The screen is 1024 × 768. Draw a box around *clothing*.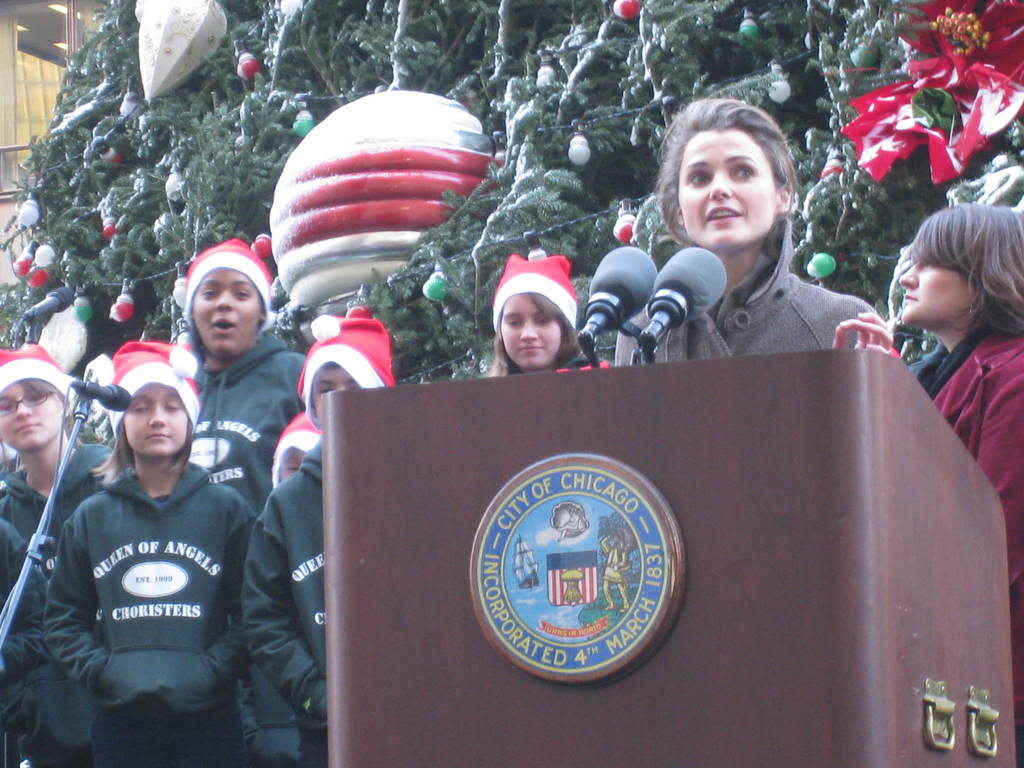
189, 339, 305, 525.
